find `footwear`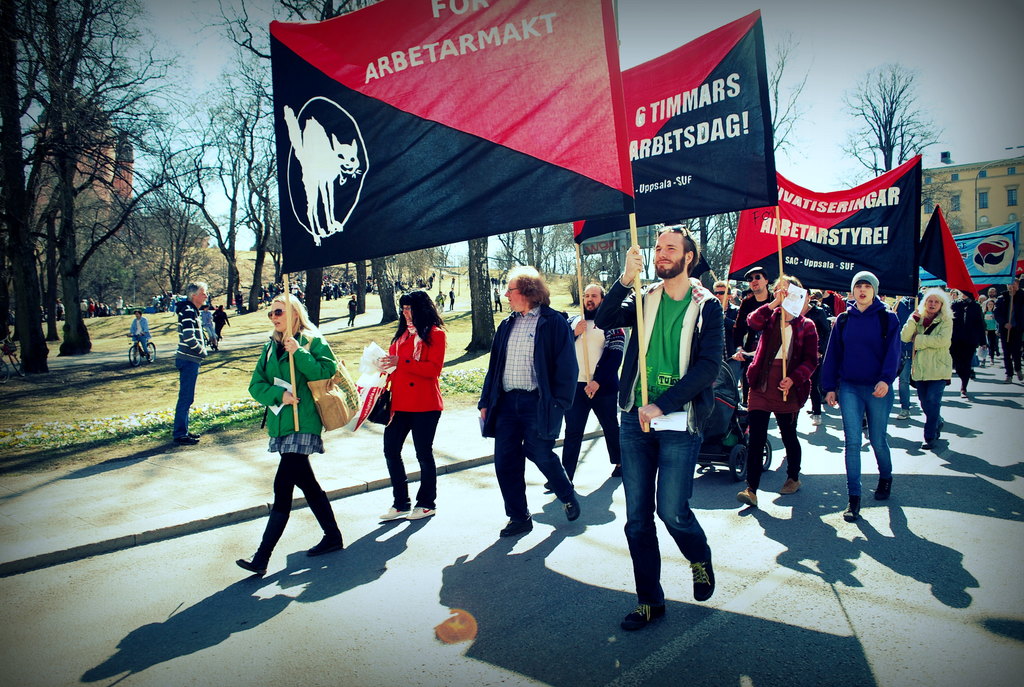
l=497, t=514, r=532, b=539
